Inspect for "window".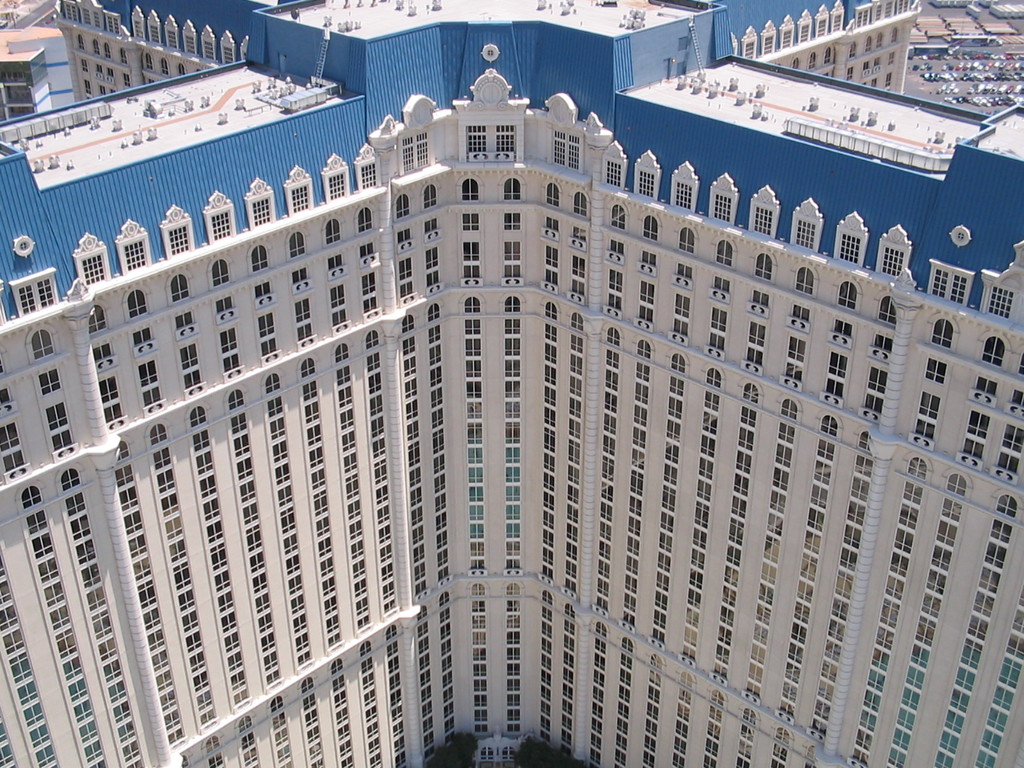
Inspection: (left=543, top=244, right=559, bottom=266).
